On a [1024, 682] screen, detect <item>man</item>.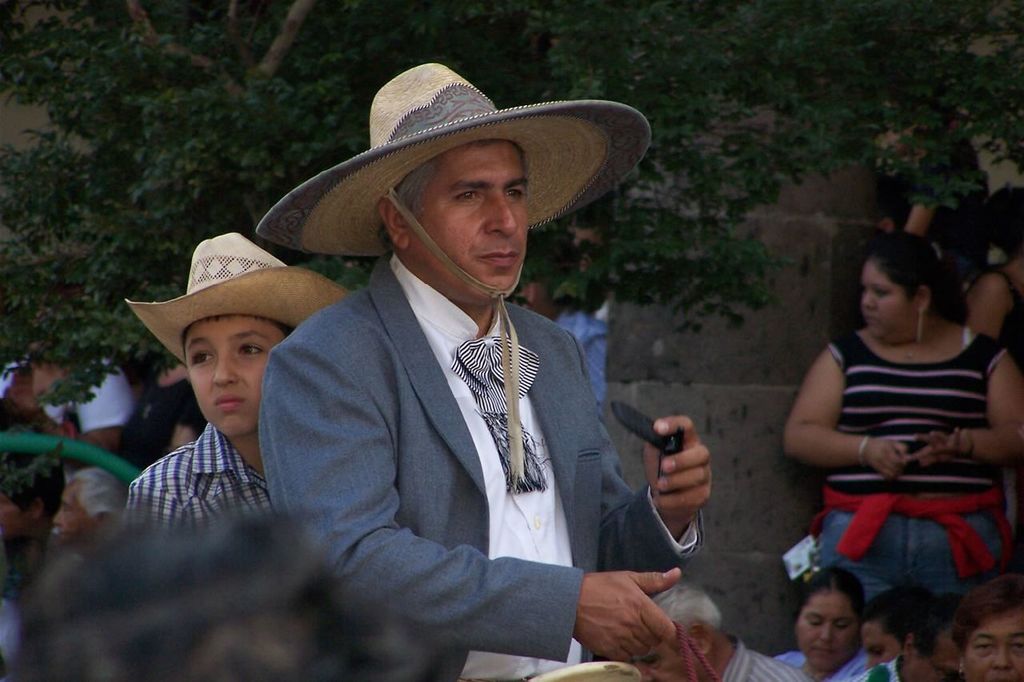
(252,89,655,676).
